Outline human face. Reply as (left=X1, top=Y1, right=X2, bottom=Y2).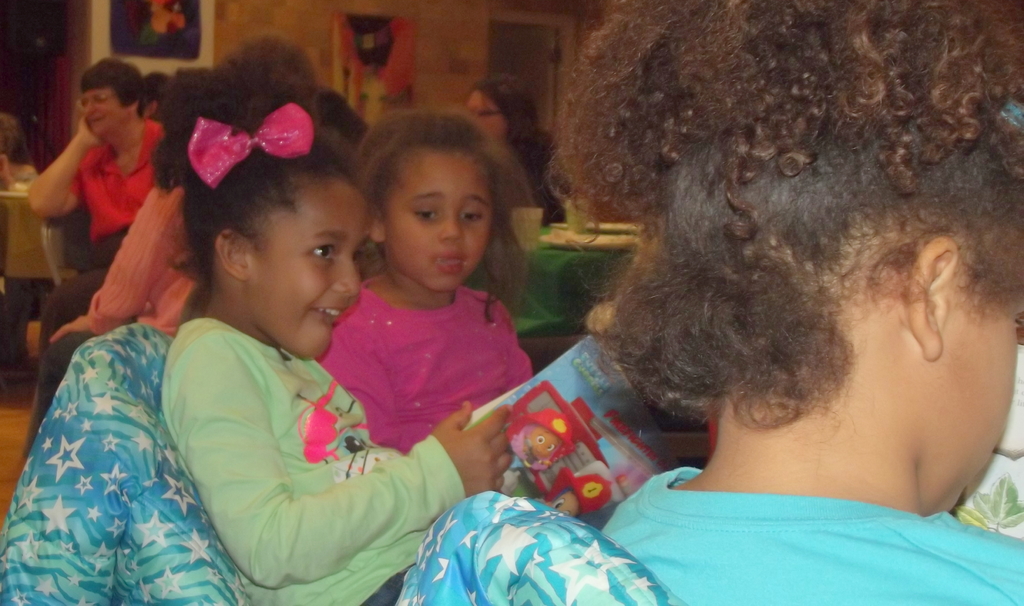
(left=79, top=87, right=129, bottom=140).
